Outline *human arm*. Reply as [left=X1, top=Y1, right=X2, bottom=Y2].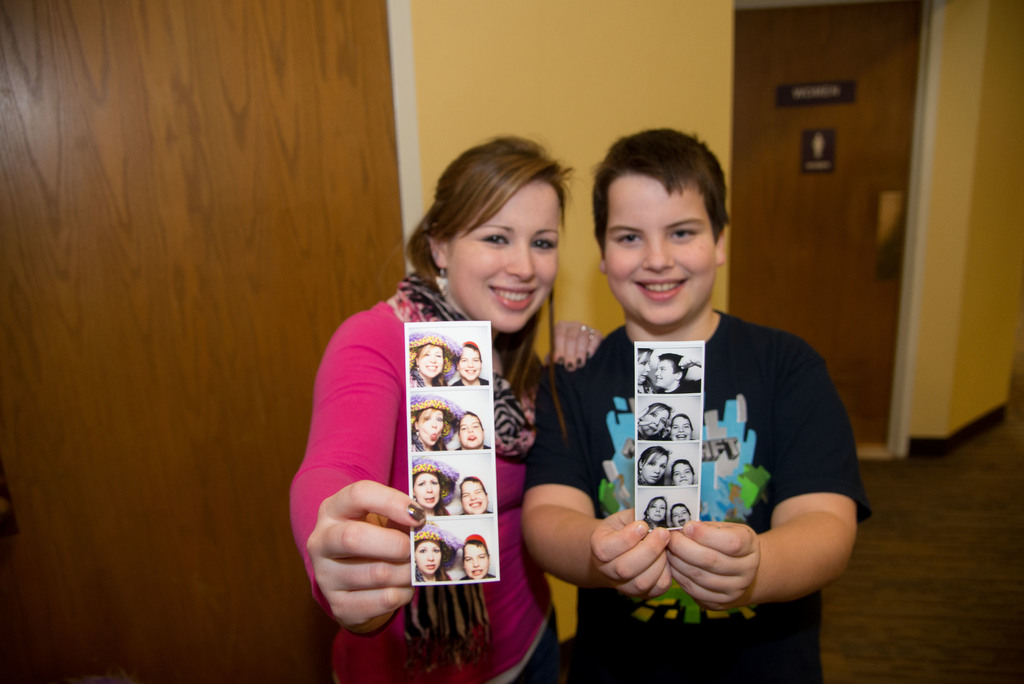
[left=666, top=349, right=866, bottom=612].
